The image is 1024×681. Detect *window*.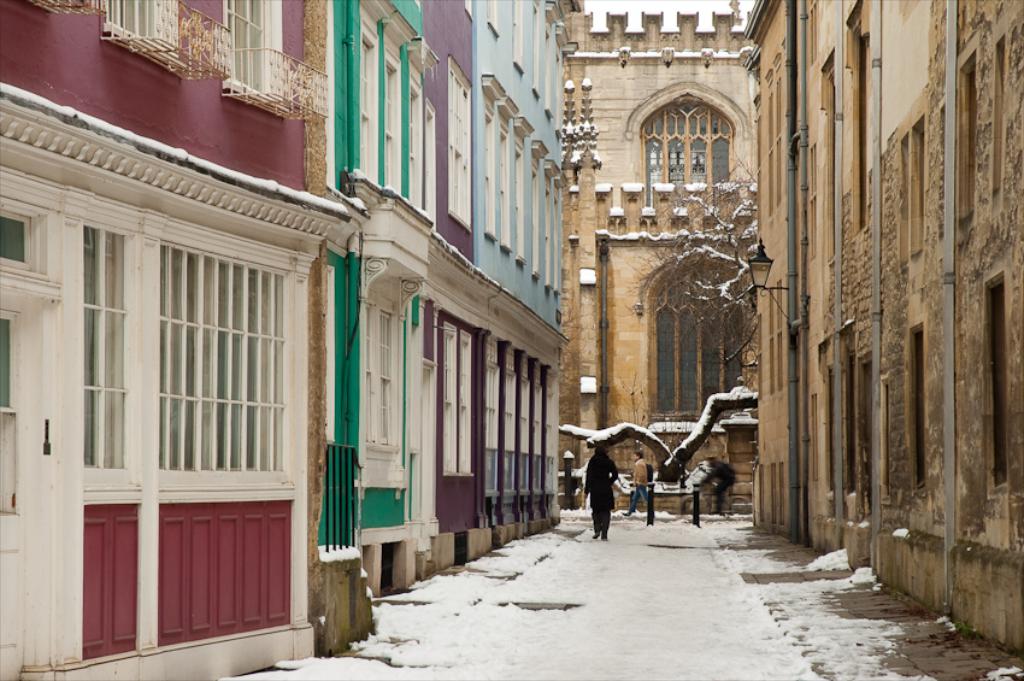
Detection: 893/131/907/271.
